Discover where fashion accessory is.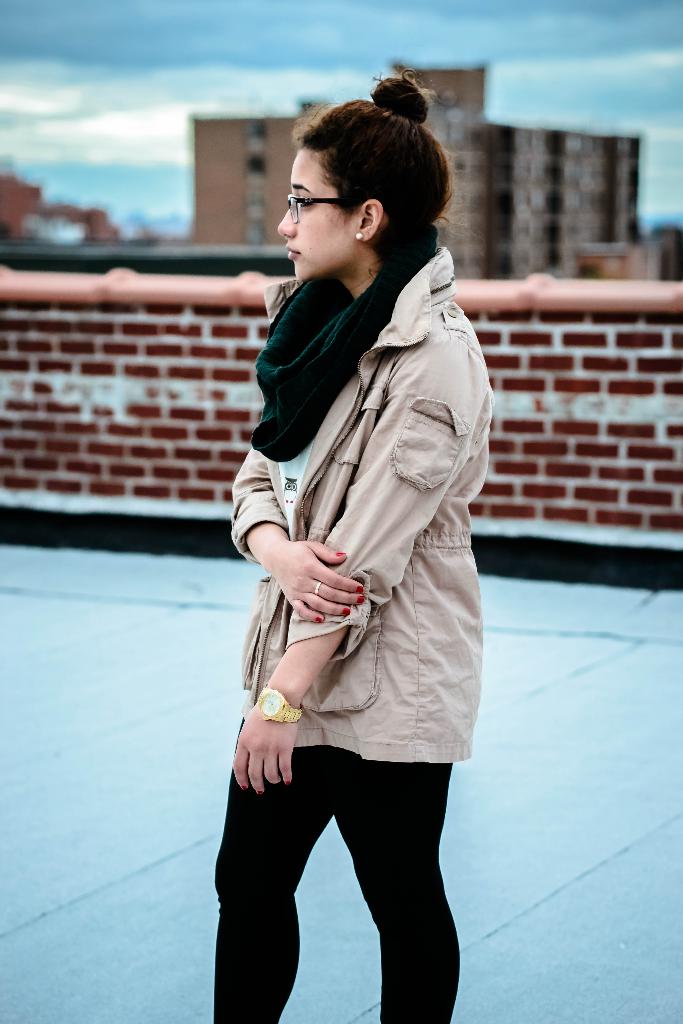
Discovered at x1=256, y1=687, x2=306, y2=722.
